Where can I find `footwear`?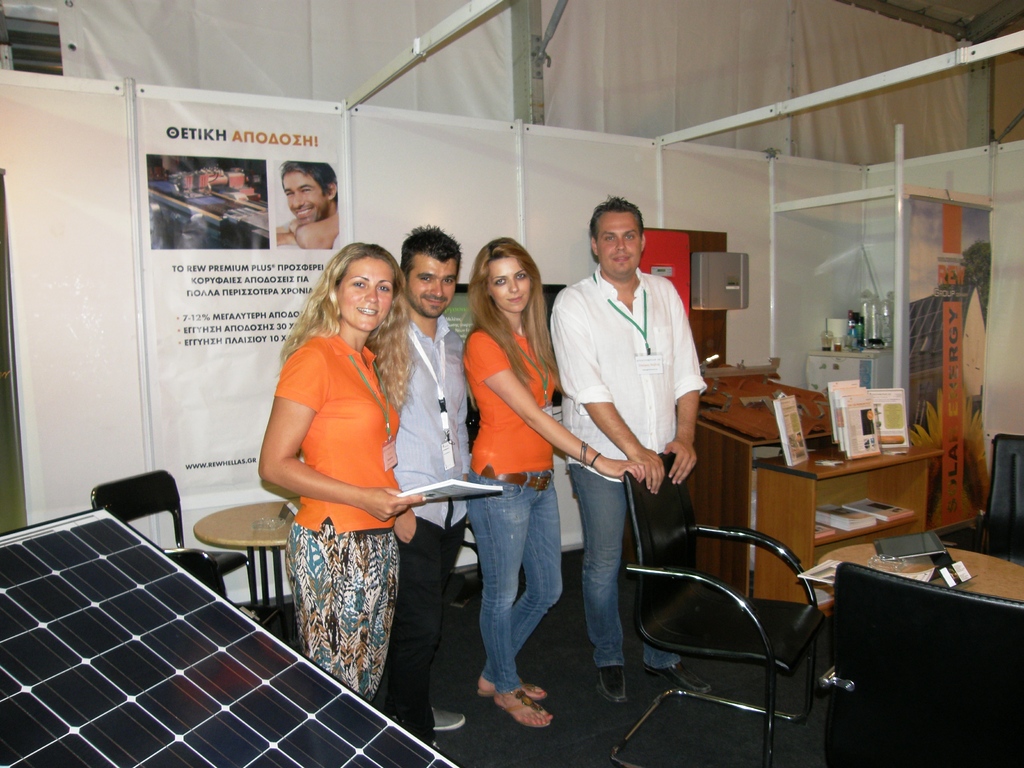
You can find it at 640, 657, 711, 693.
